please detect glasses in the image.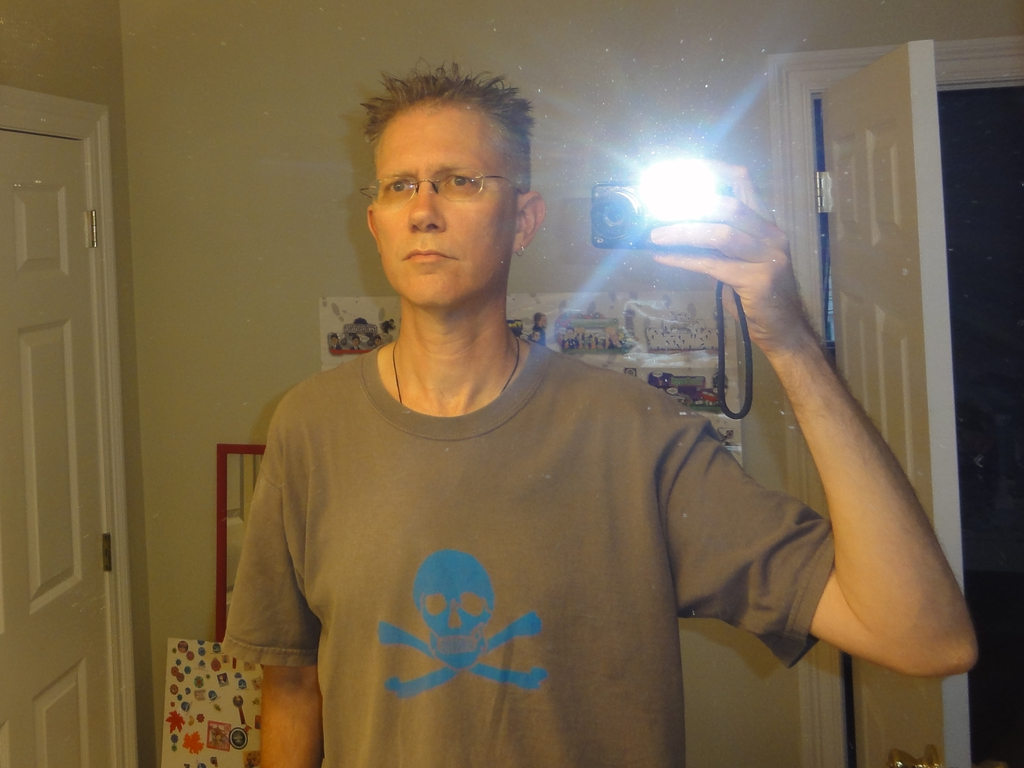
<region>361, 170, 522, 202</region>.
